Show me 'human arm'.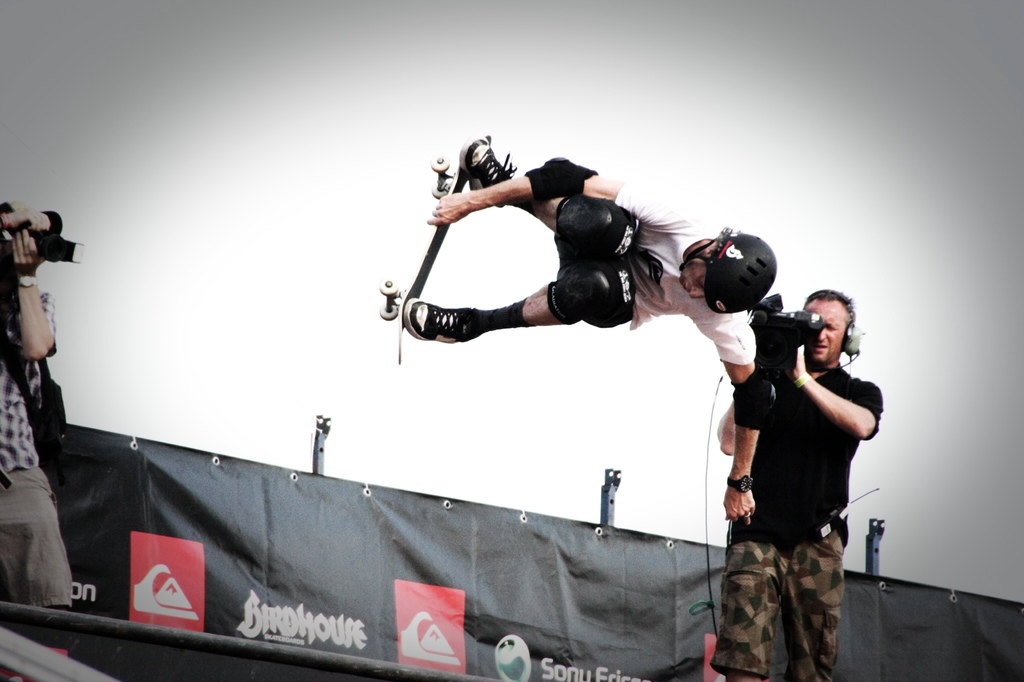
'human arm' is here: box(717, 388, 772, 466).
